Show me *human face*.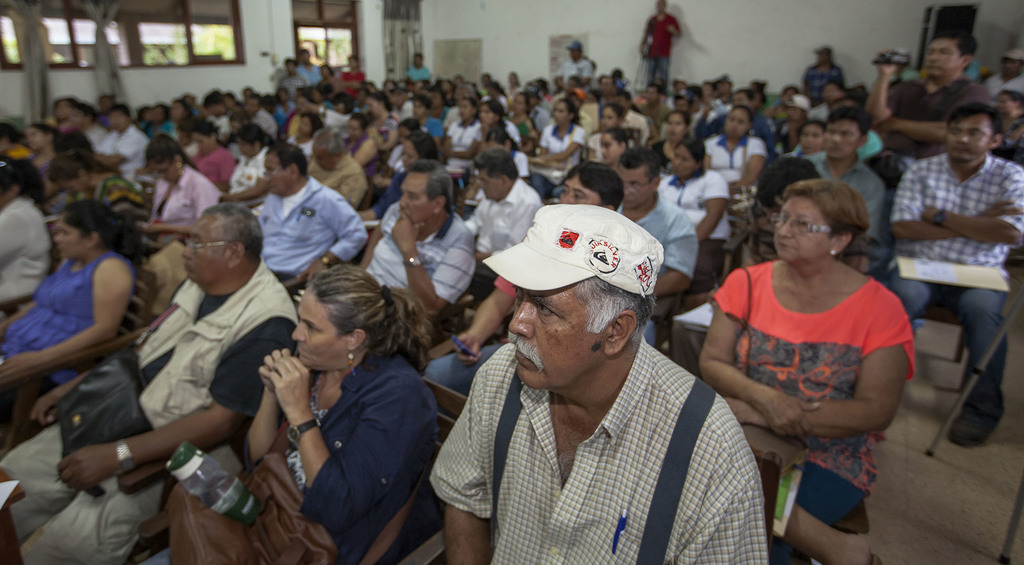
*human face* is here: <region>349, 59, 356, 67</region>.
